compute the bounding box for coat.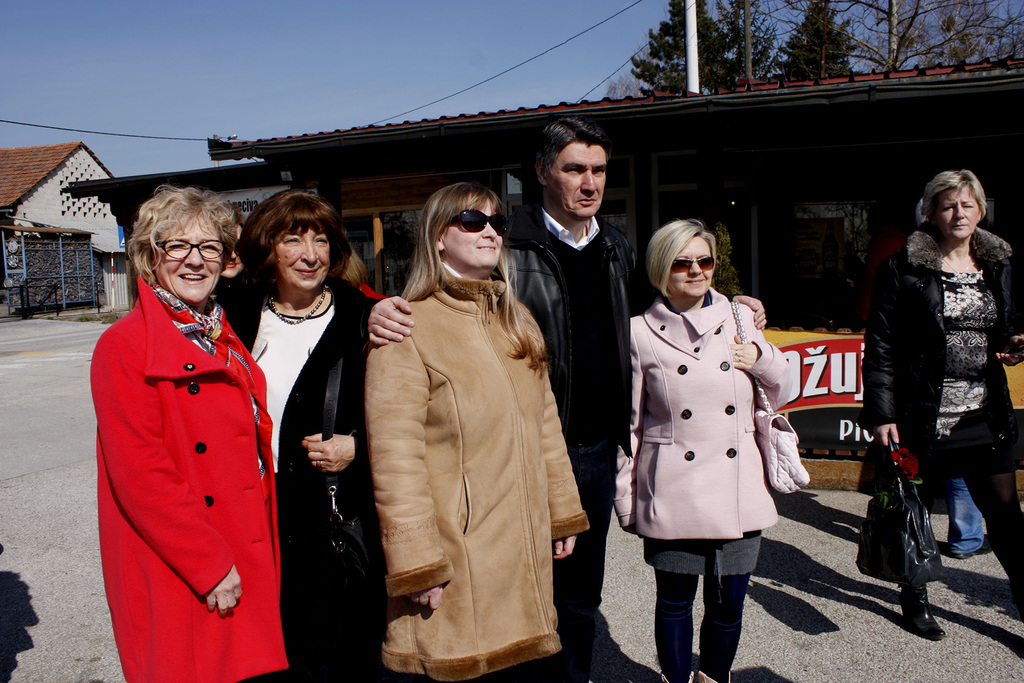
[95,266,279,682].
